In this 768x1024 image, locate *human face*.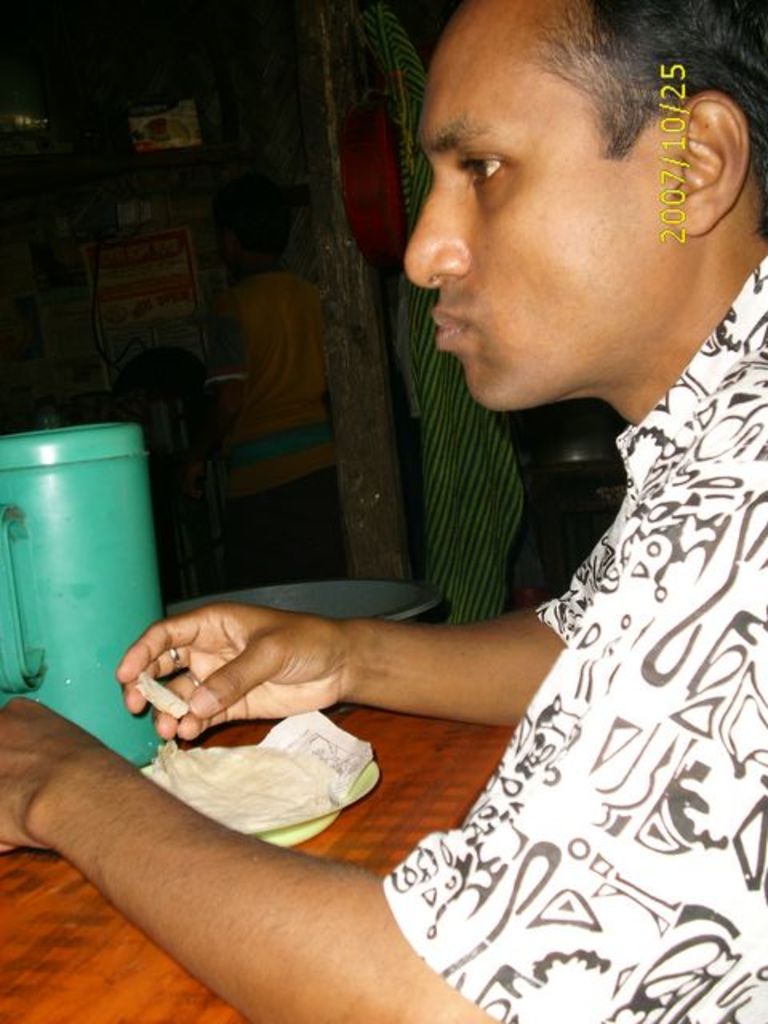
Bounding box: (402,0,669,411).
